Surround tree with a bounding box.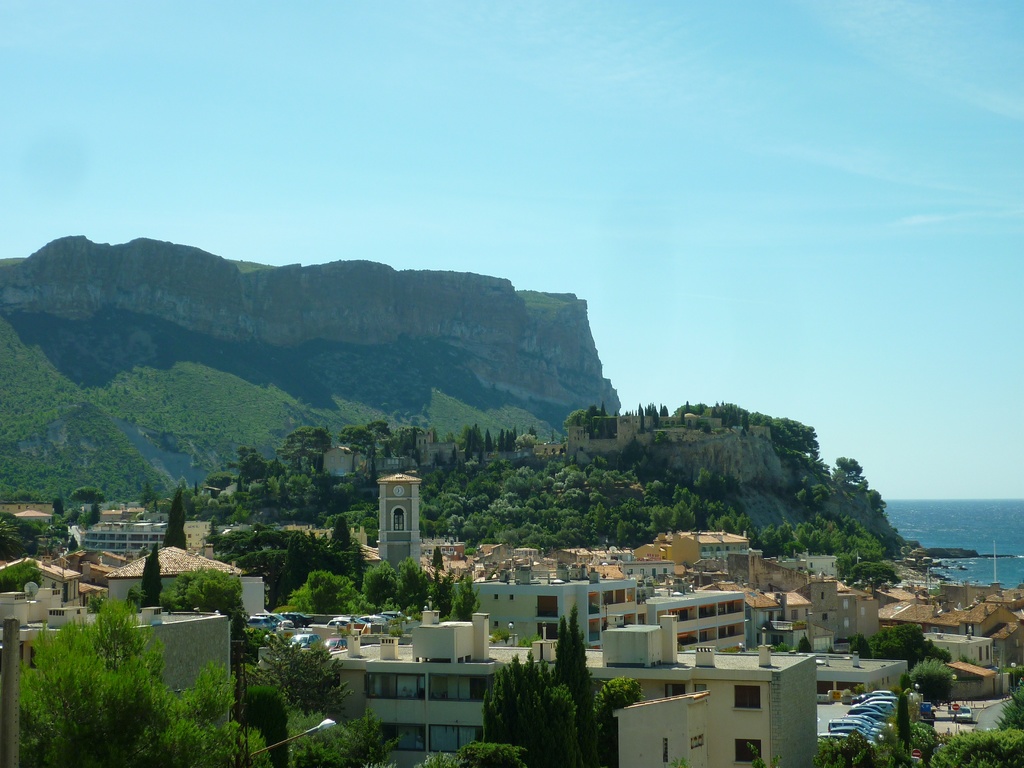
Rect(433, 564, 468, 625).
